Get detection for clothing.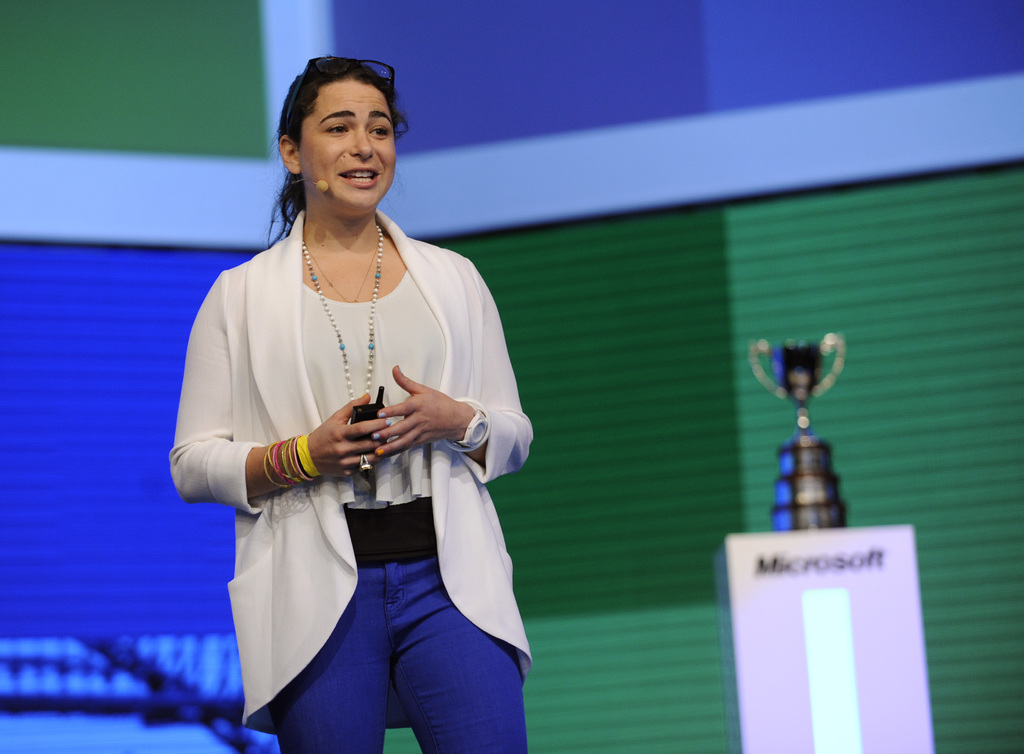
Detection: (x1=167, y1=197, x2=532, y2=753).
